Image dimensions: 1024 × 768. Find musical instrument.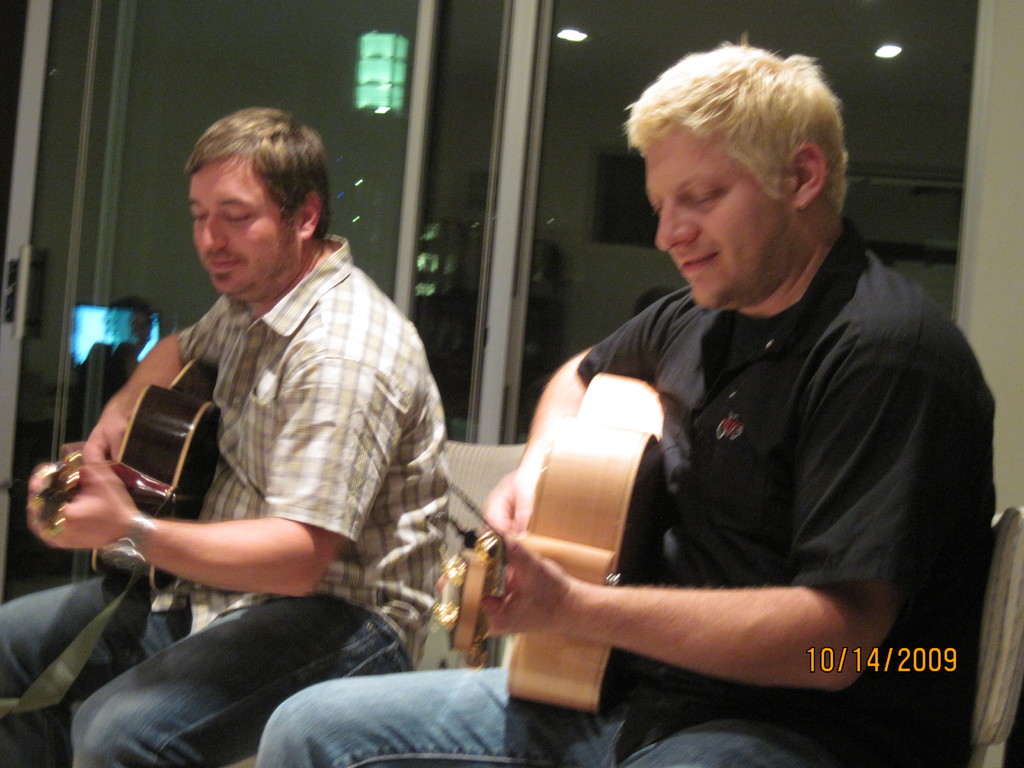
crop(435, 365, 666, 719).
